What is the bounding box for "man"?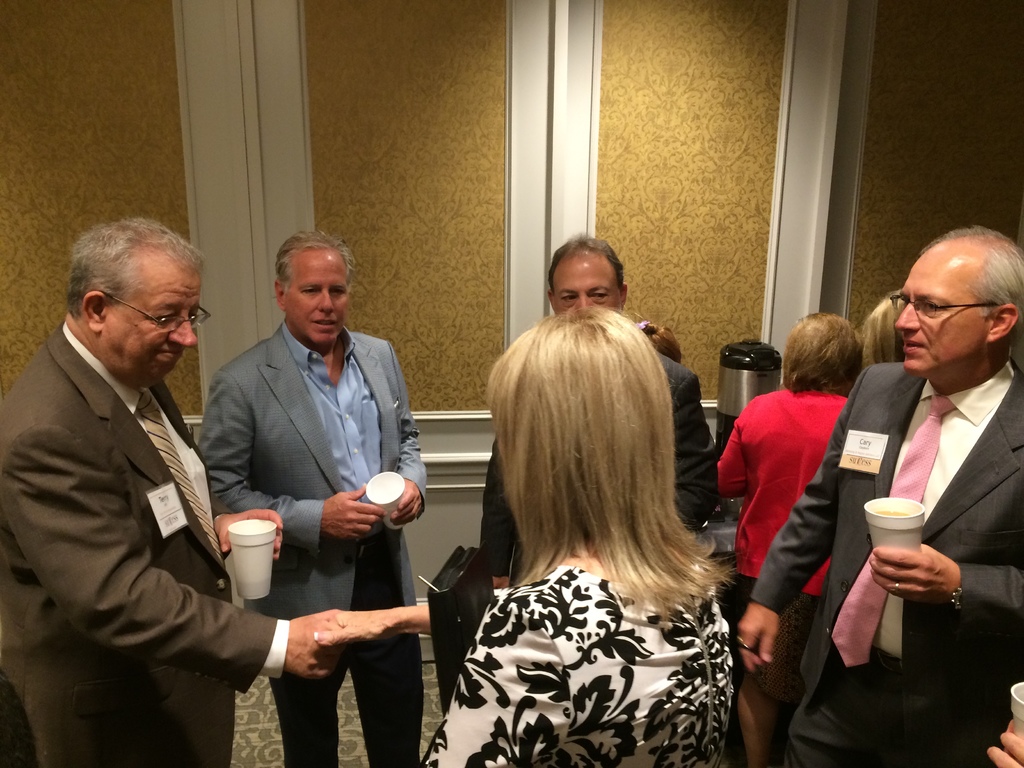
select_region(200, 232, 426, 767).
